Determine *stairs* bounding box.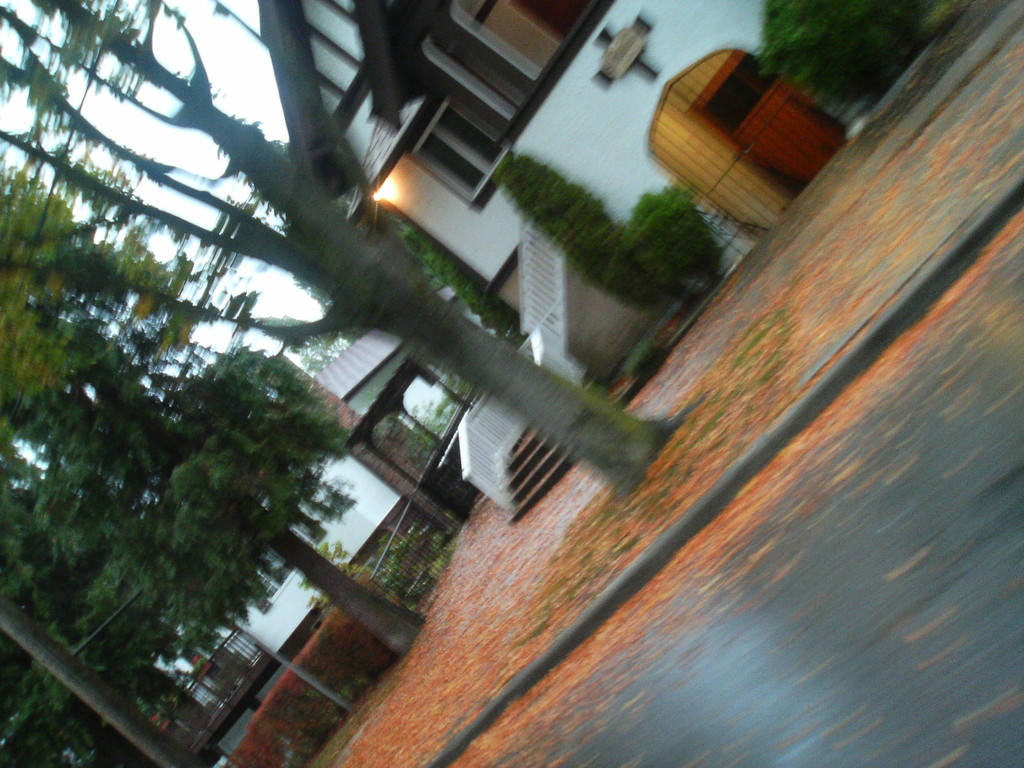
Determined: crop(512, 369, 586, 531).
